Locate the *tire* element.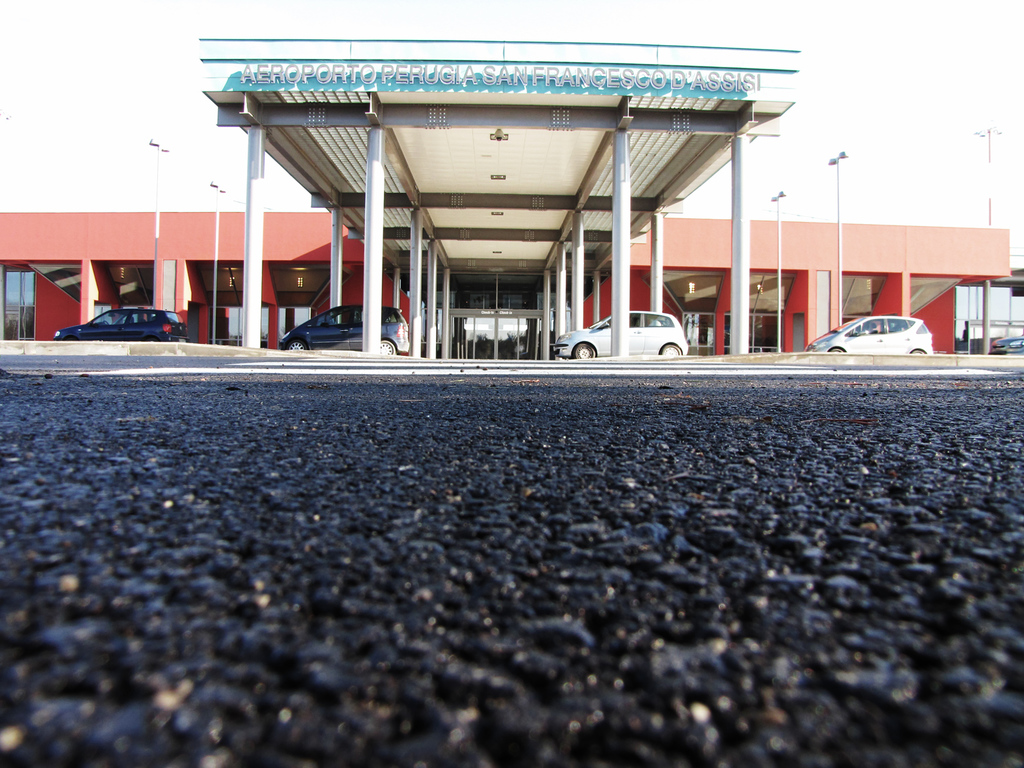
Element bbox: 291 342 304 352.
